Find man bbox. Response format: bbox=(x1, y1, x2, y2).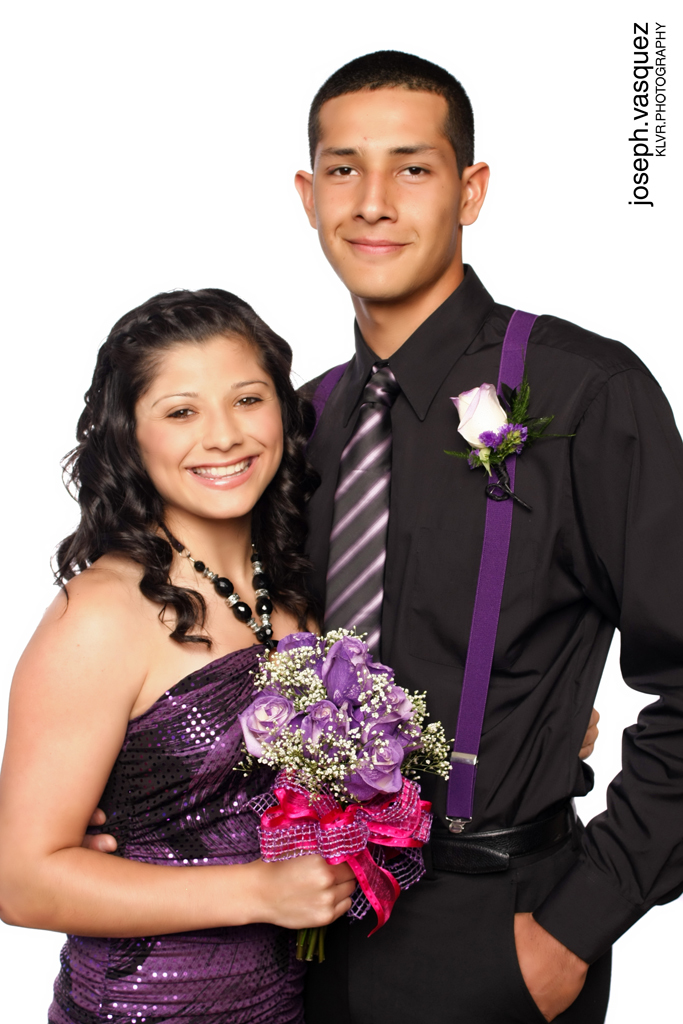
bbox=(278, 82, 658, 985).
